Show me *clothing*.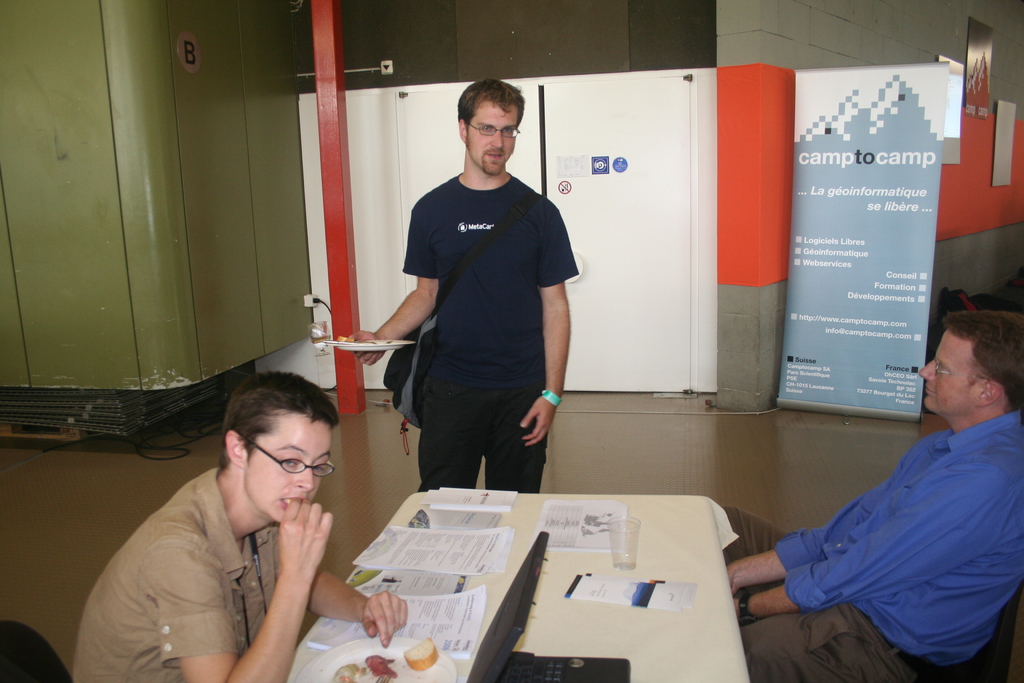
*clothing* is here: box=[774, 375, 1014, 668].
